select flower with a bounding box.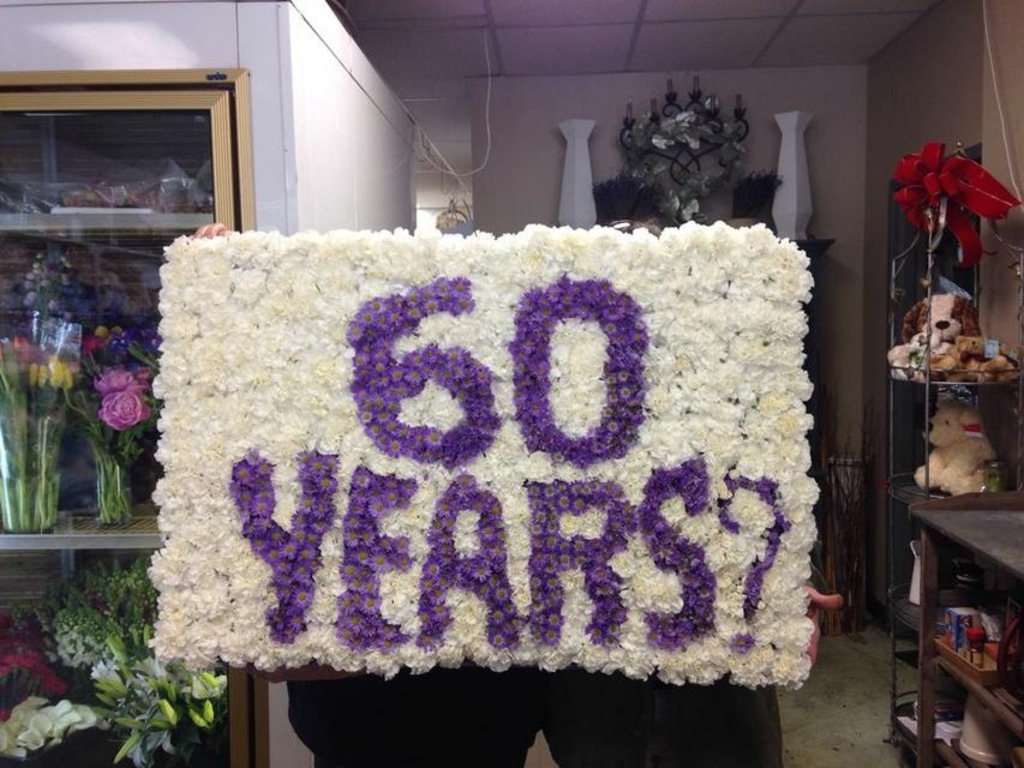
[left=95, top=389, right=145, bottom=430].
